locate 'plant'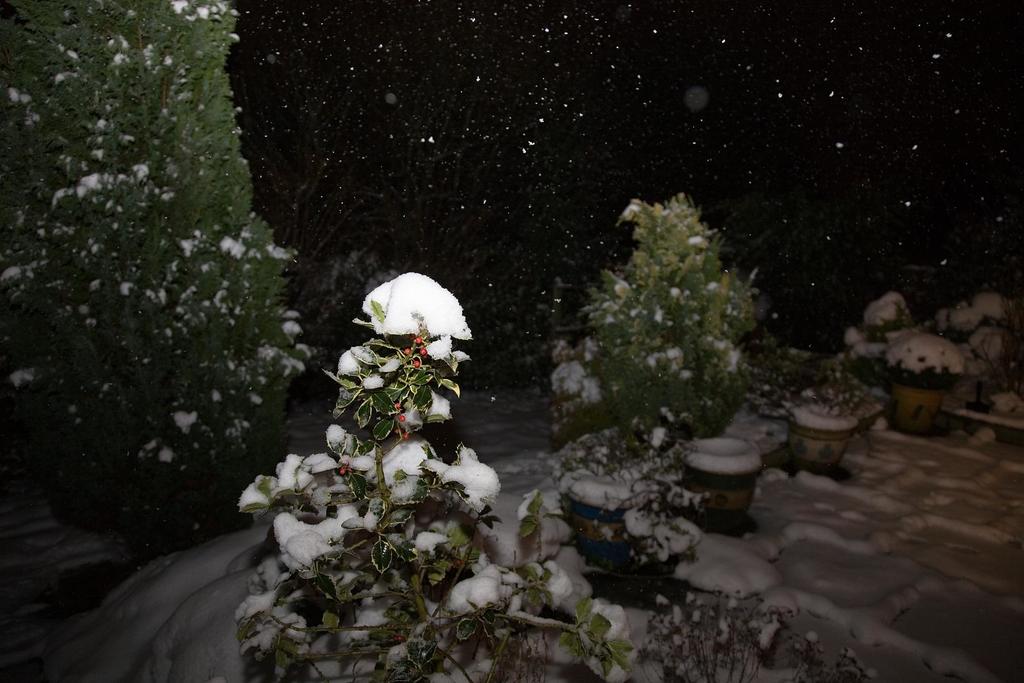
crop(230, 225, 513, 662)
